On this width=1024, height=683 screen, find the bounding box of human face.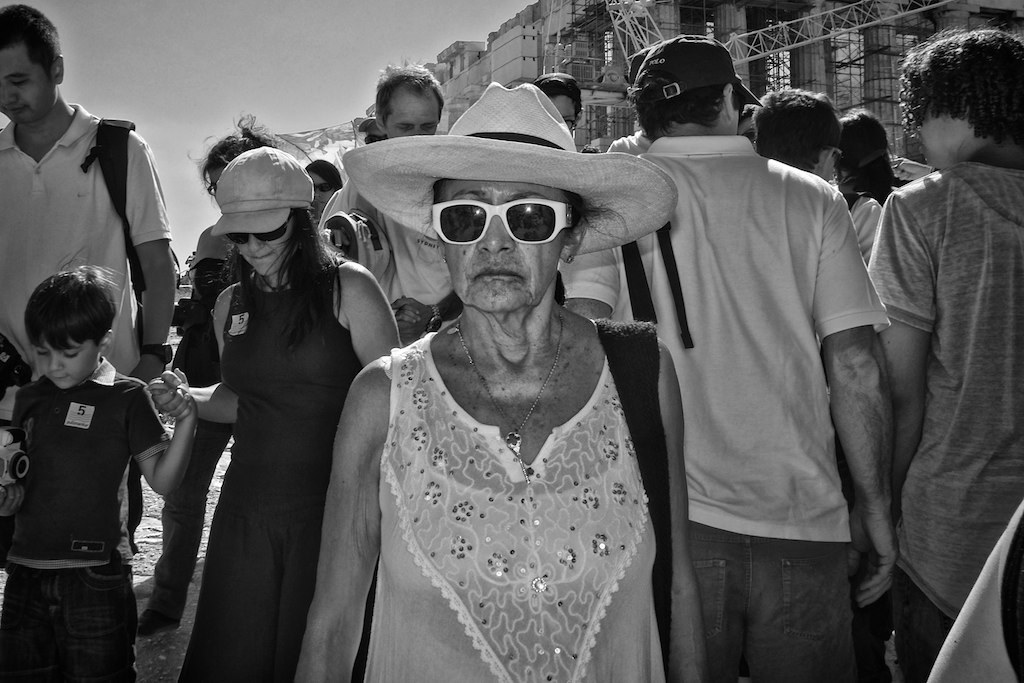
Bounding box: 35/332/100/385.
